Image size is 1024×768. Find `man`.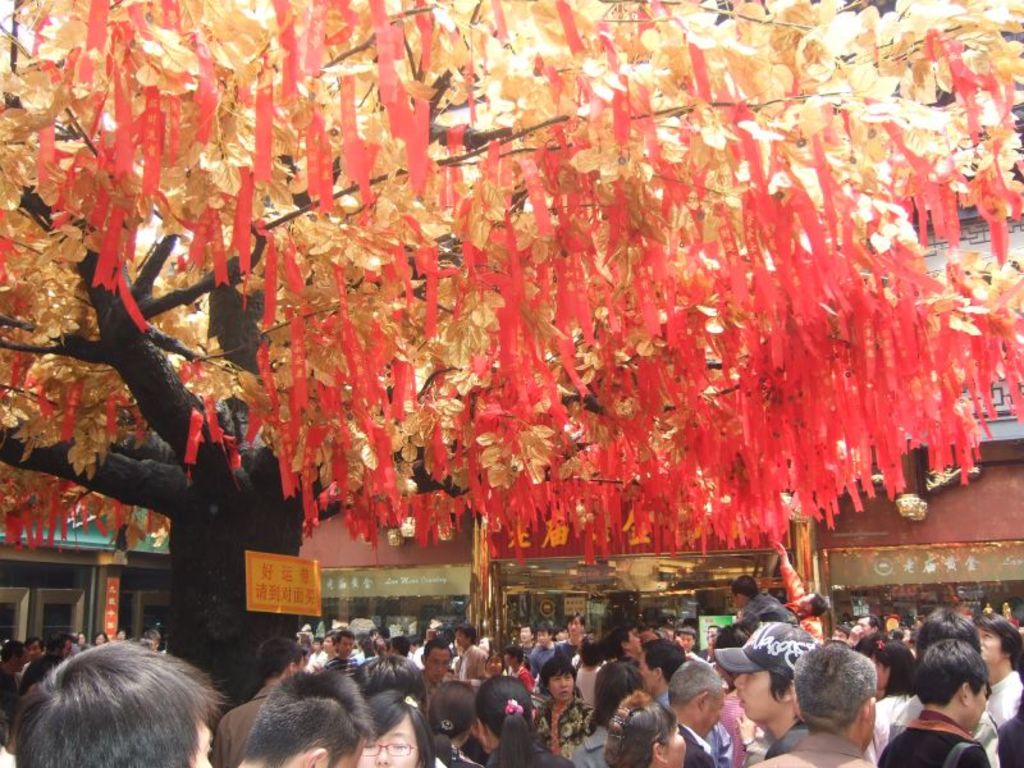
332:631:349:660.
